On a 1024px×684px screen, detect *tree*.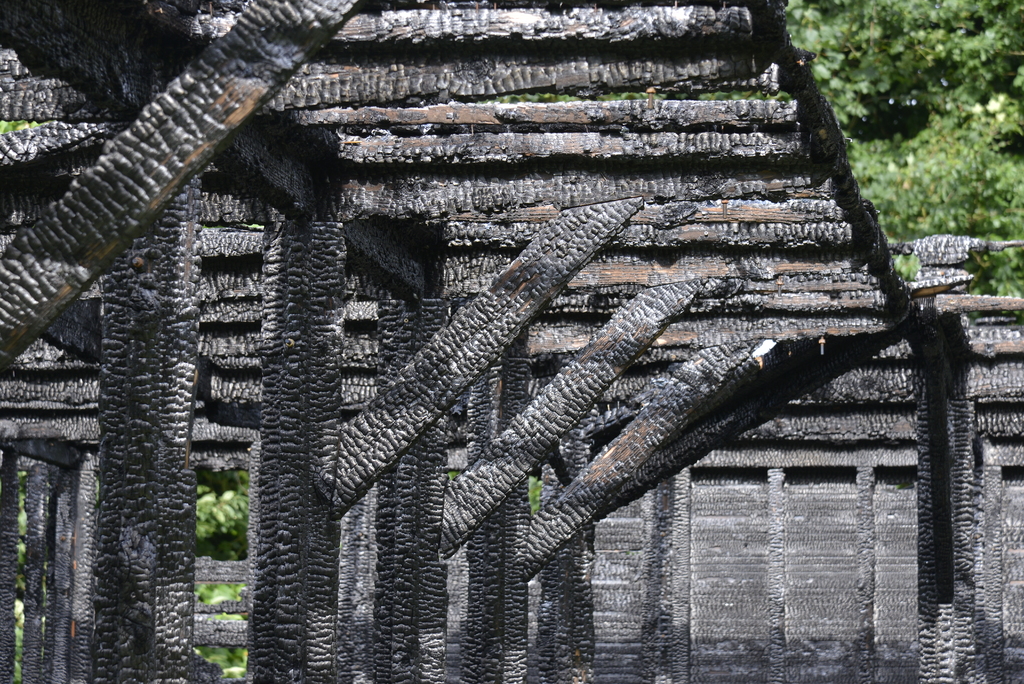
l=774, t=0, r=1023, b=296.
